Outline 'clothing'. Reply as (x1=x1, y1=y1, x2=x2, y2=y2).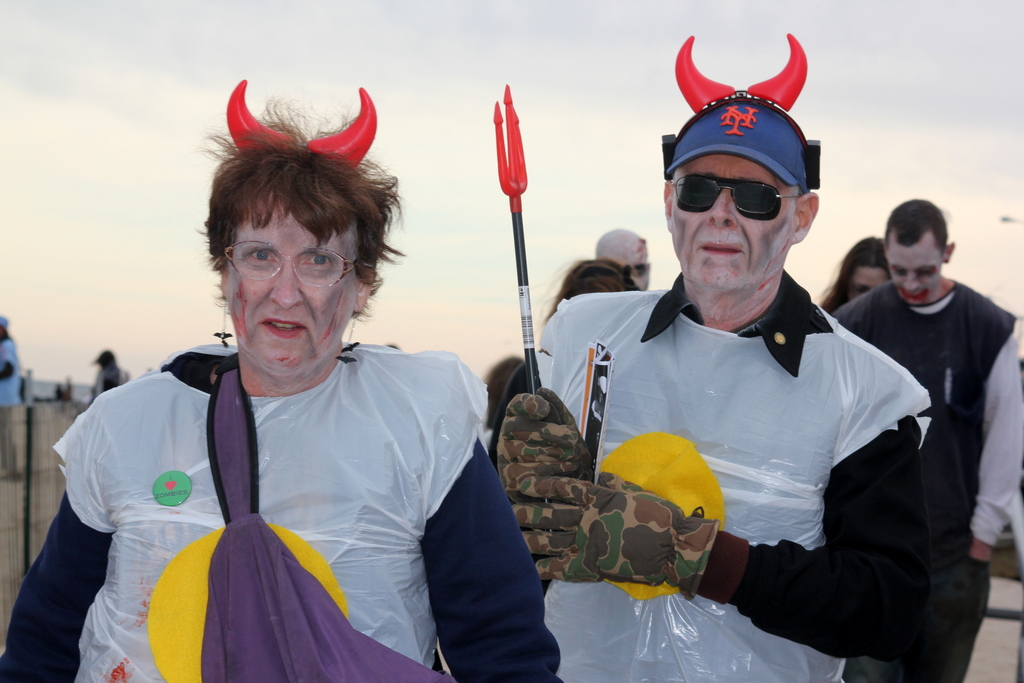
(x1=829, y1=271, x2=1023, y2=682).
